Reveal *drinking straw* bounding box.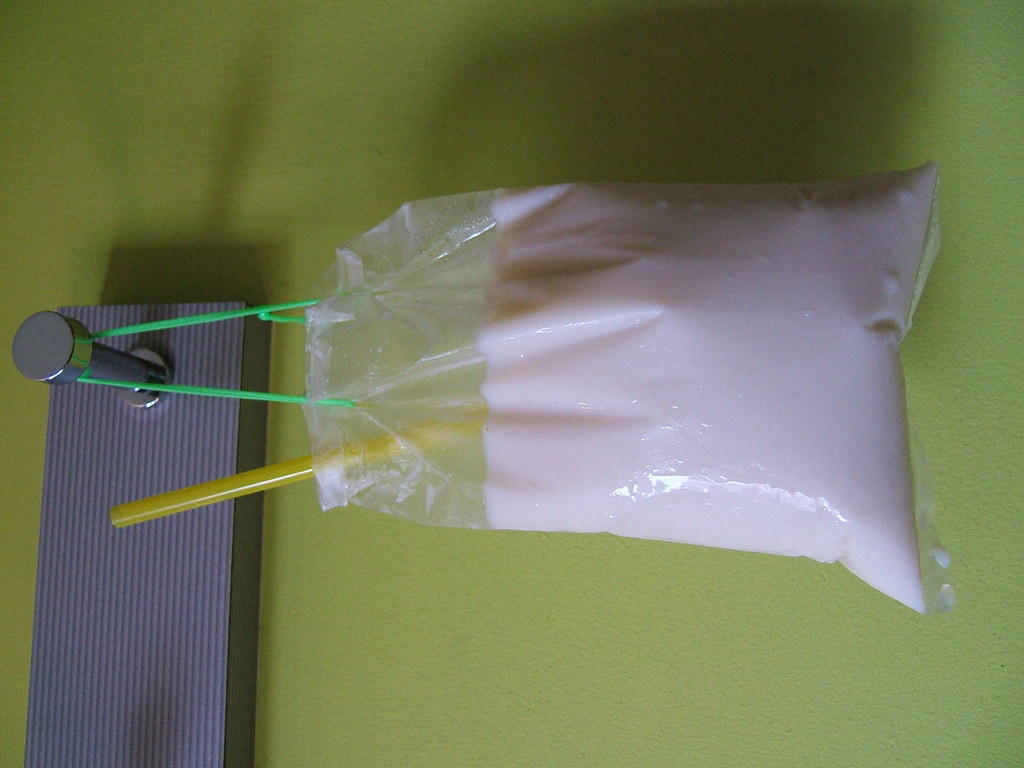
Revealed: 113, 405, 486, 532.
